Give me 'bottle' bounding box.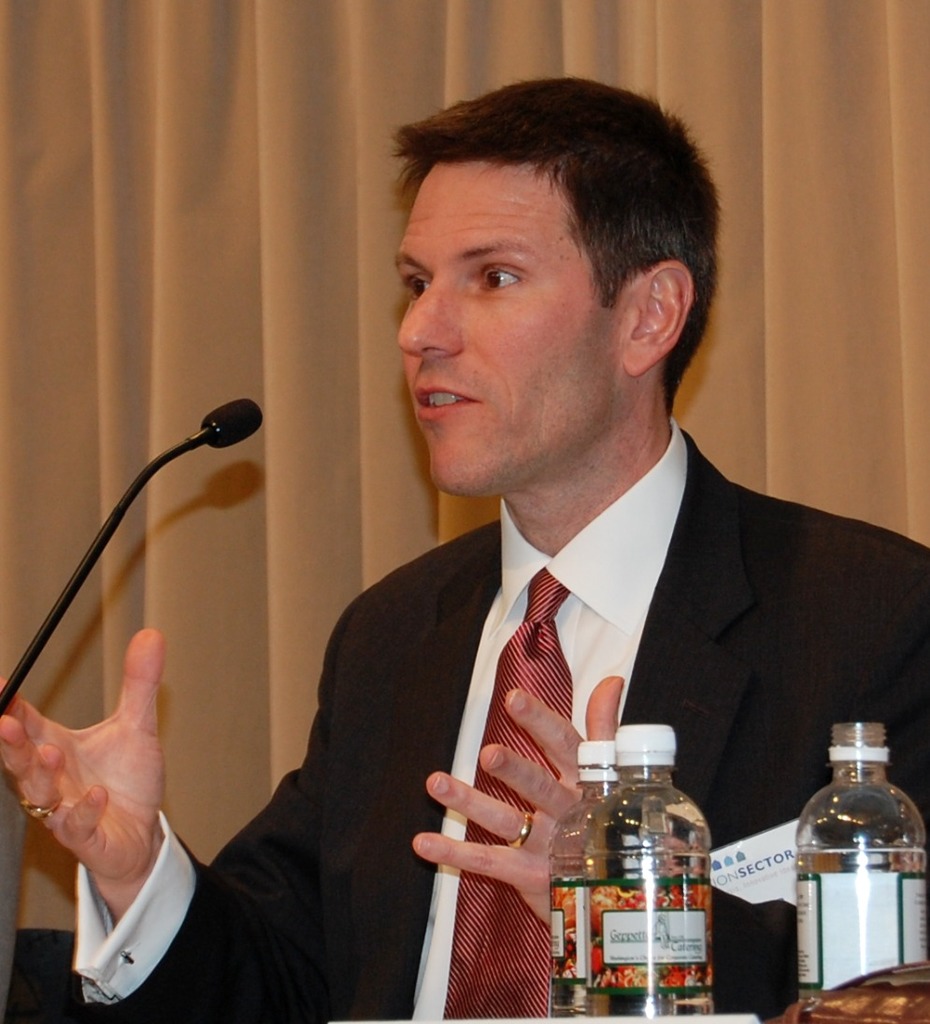
792 744 919 1005.
